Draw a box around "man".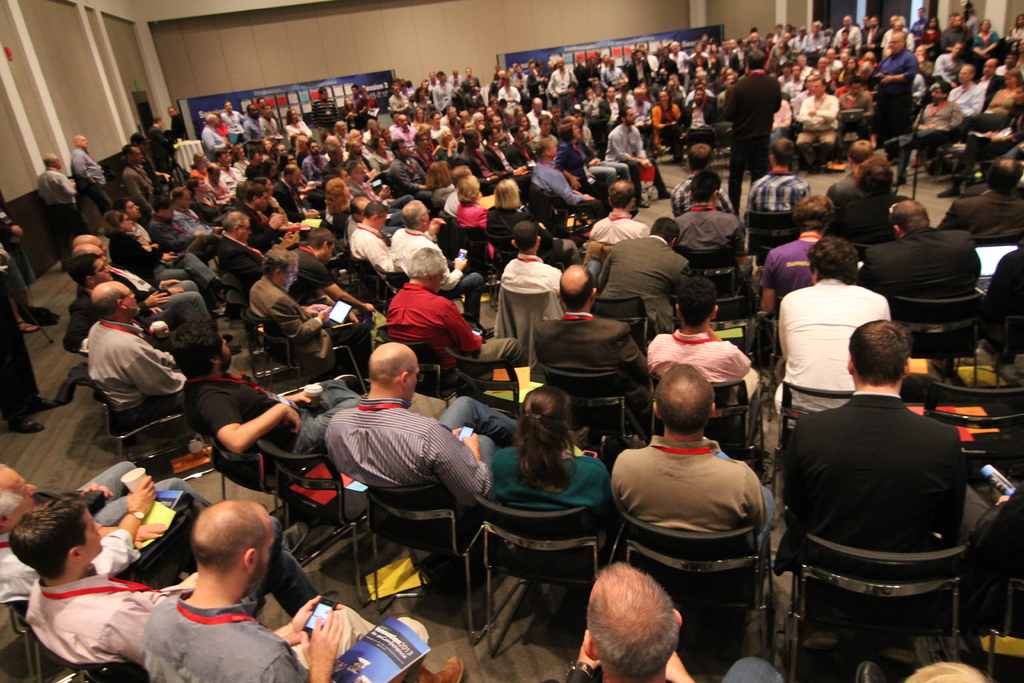
(165,313,363,472).
